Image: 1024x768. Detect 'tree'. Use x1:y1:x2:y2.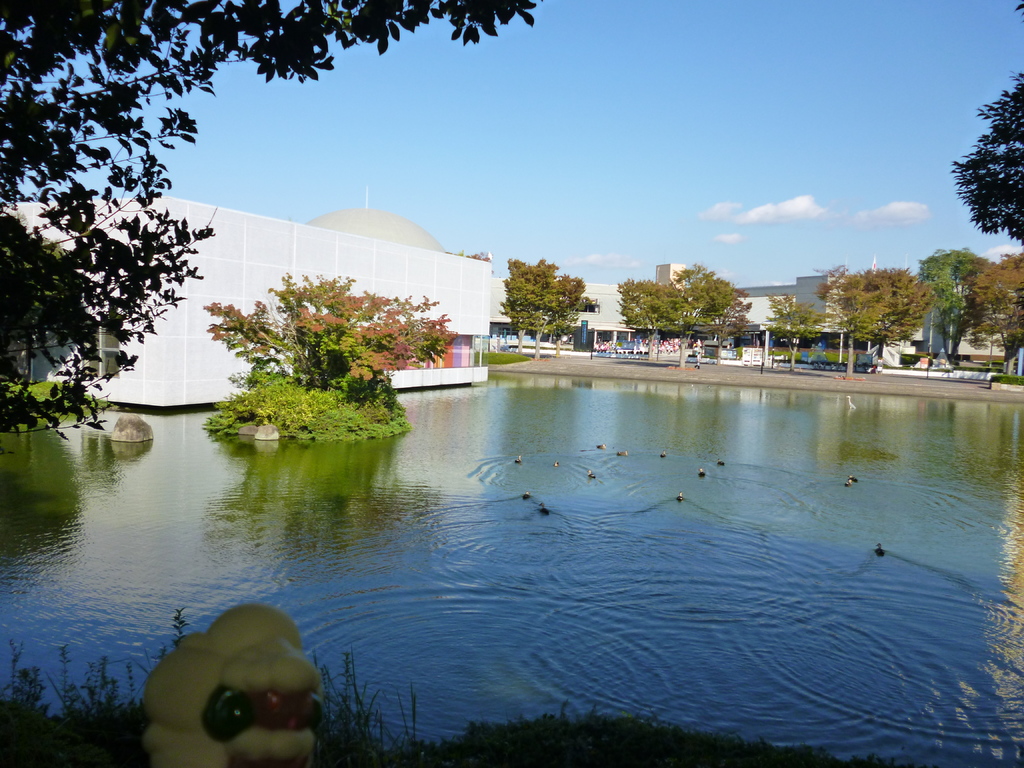
612:278:686:362.
